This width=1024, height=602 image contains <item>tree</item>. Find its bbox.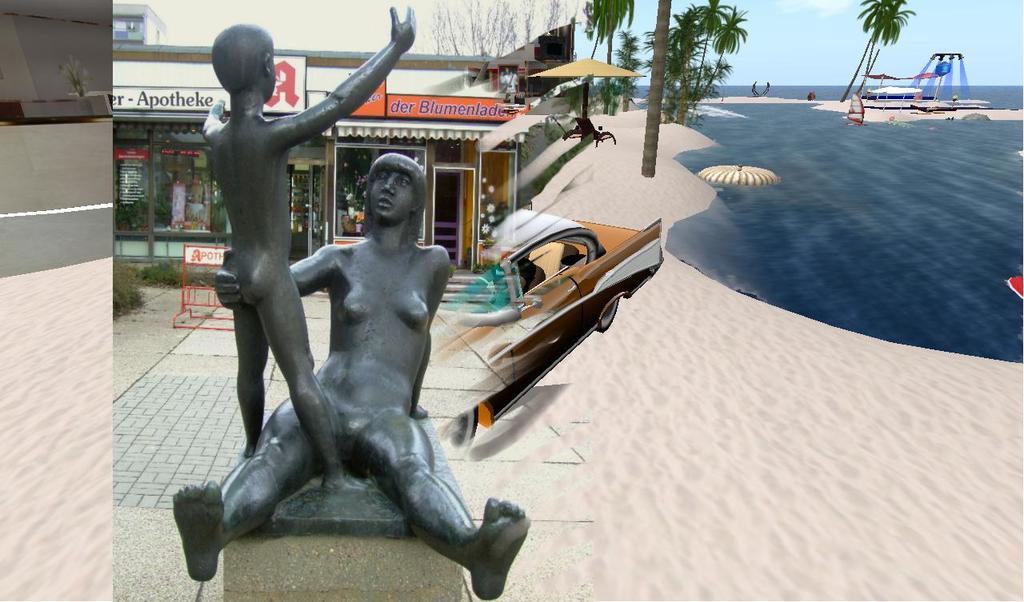
bbox(691, 4, 757, 100).
